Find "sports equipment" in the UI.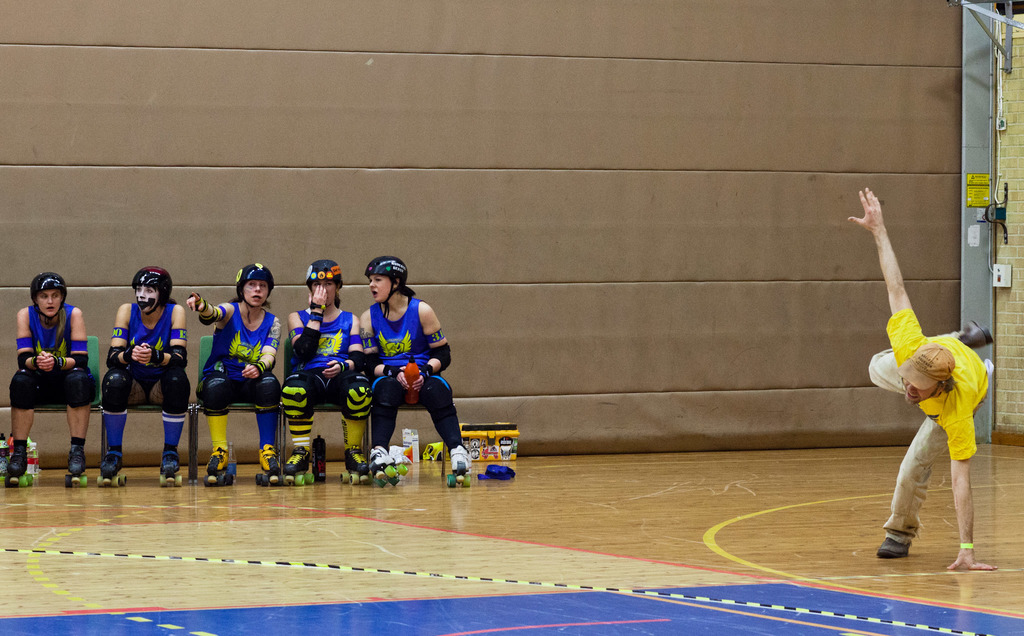
UI element at [x1=366, y1=258, x2=408, y2=318].
